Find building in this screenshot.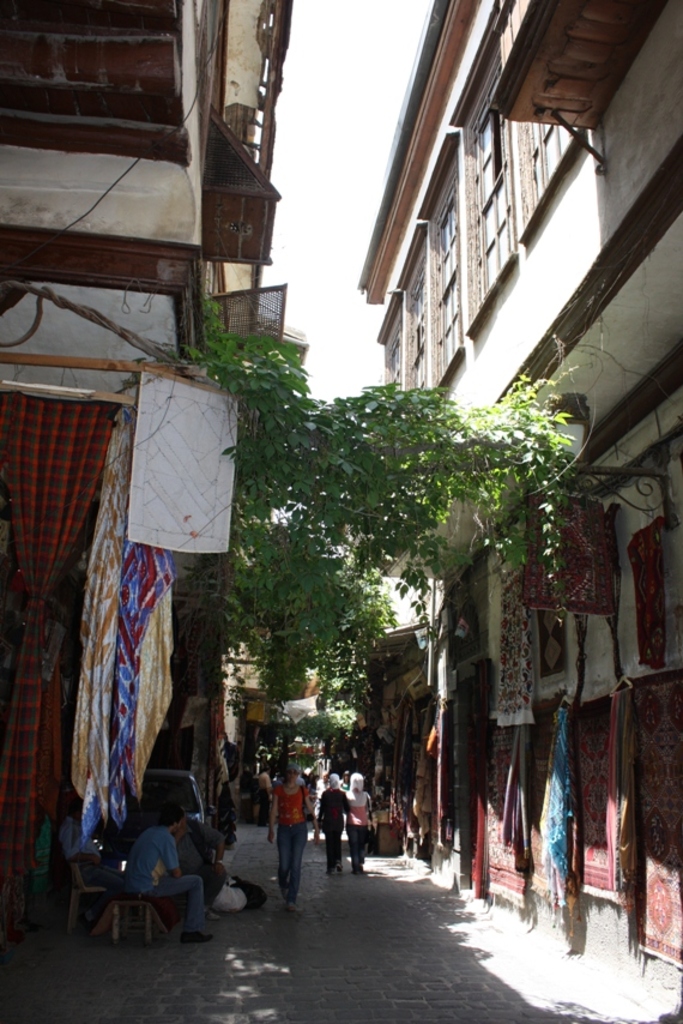
The bounding box for building is BBox(362, 616, 430, 865).
